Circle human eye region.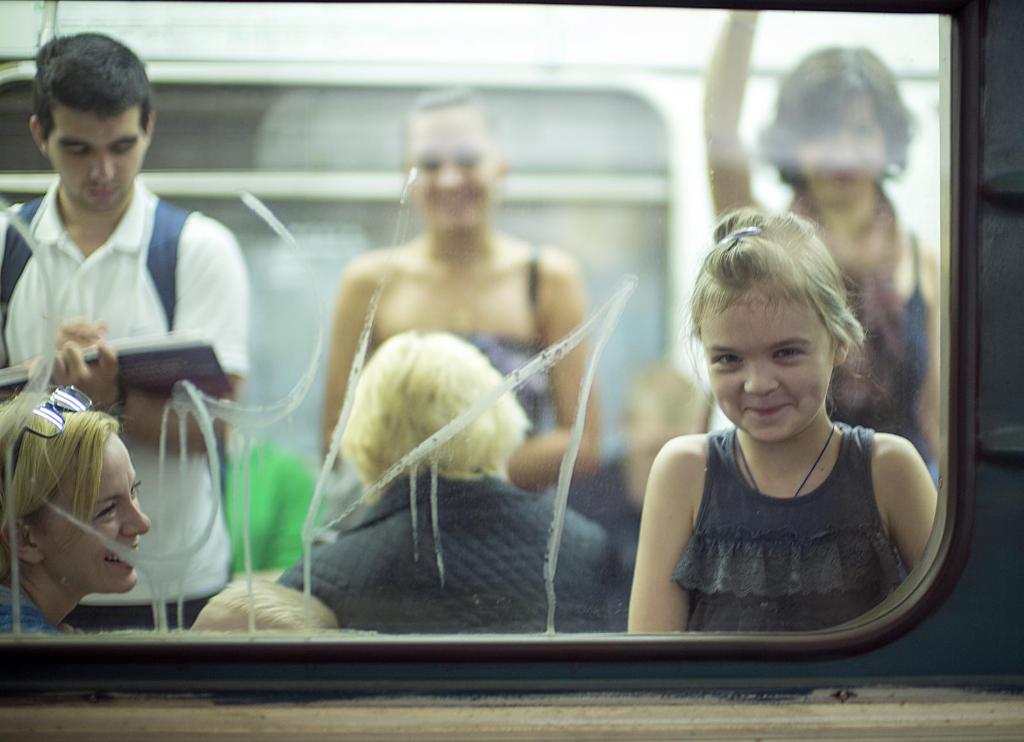
Region: [left=774, top=342, right=808, bottom=361].
